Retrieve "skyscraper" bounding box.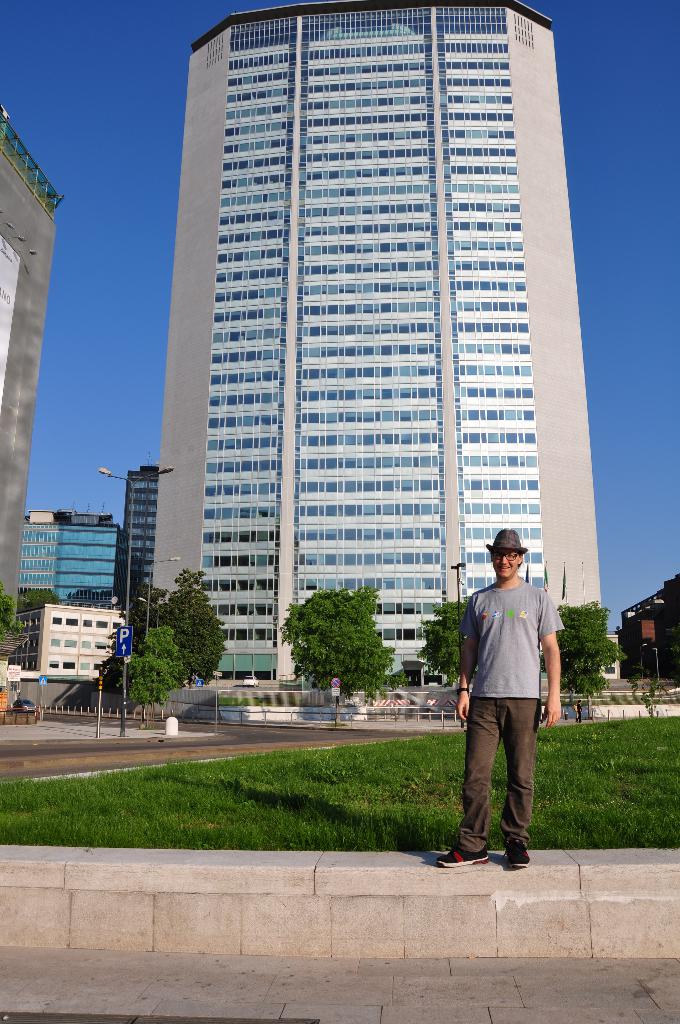
Bounding box: rect(1, 106, 63, 655).
